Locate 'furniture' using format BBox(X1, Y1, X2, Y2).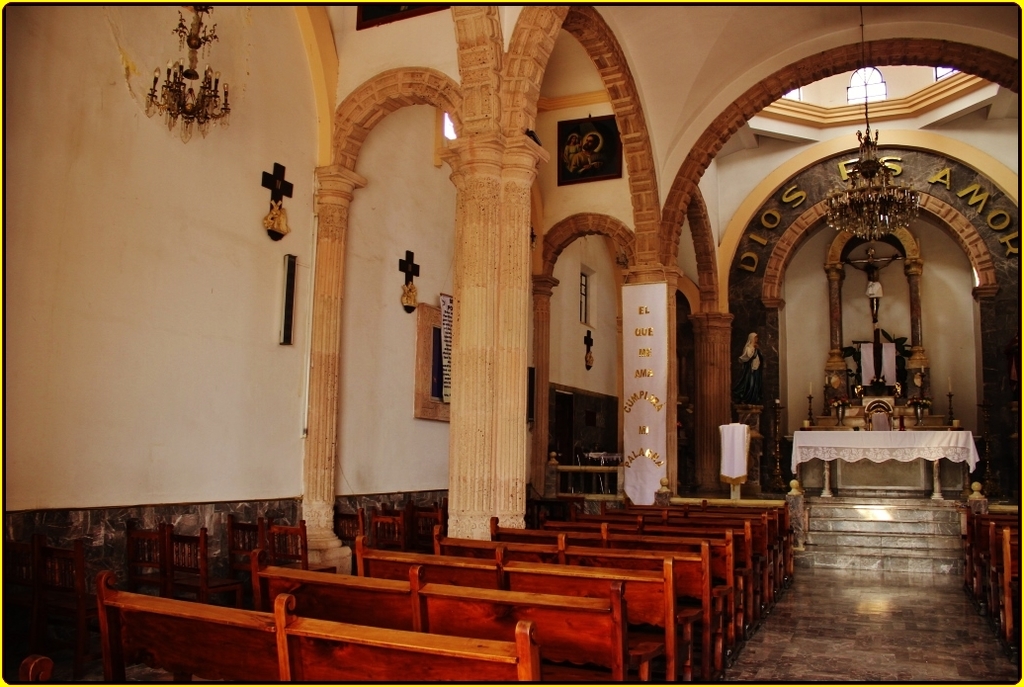
BBox(789, 429, 981, 497).
